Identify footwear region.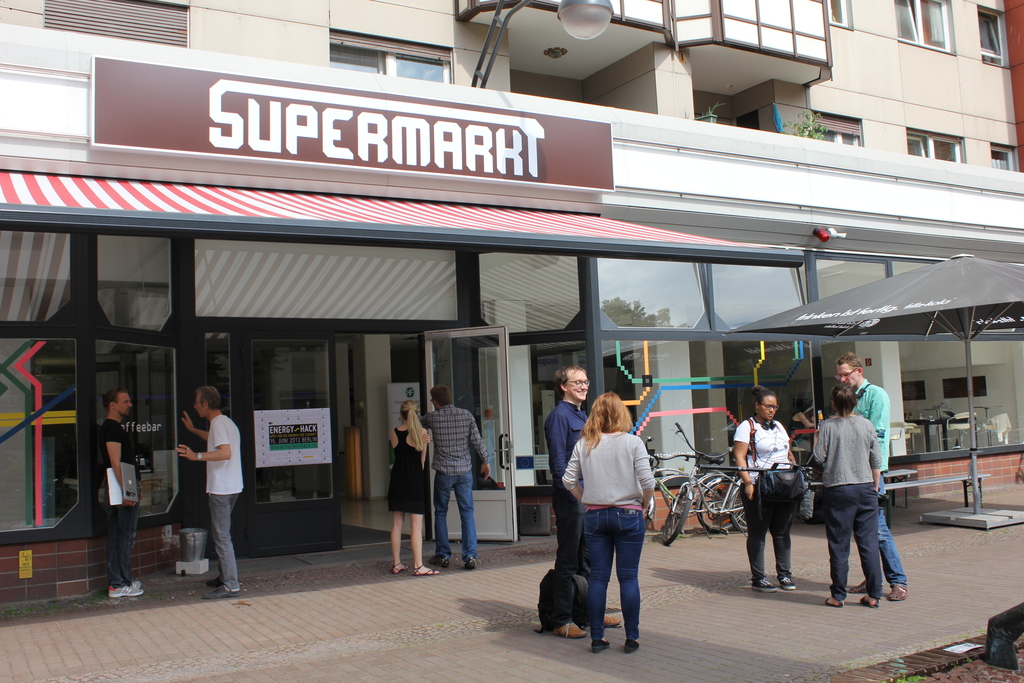
Region: x1=604, y1=614, x2=622, y2=630.
